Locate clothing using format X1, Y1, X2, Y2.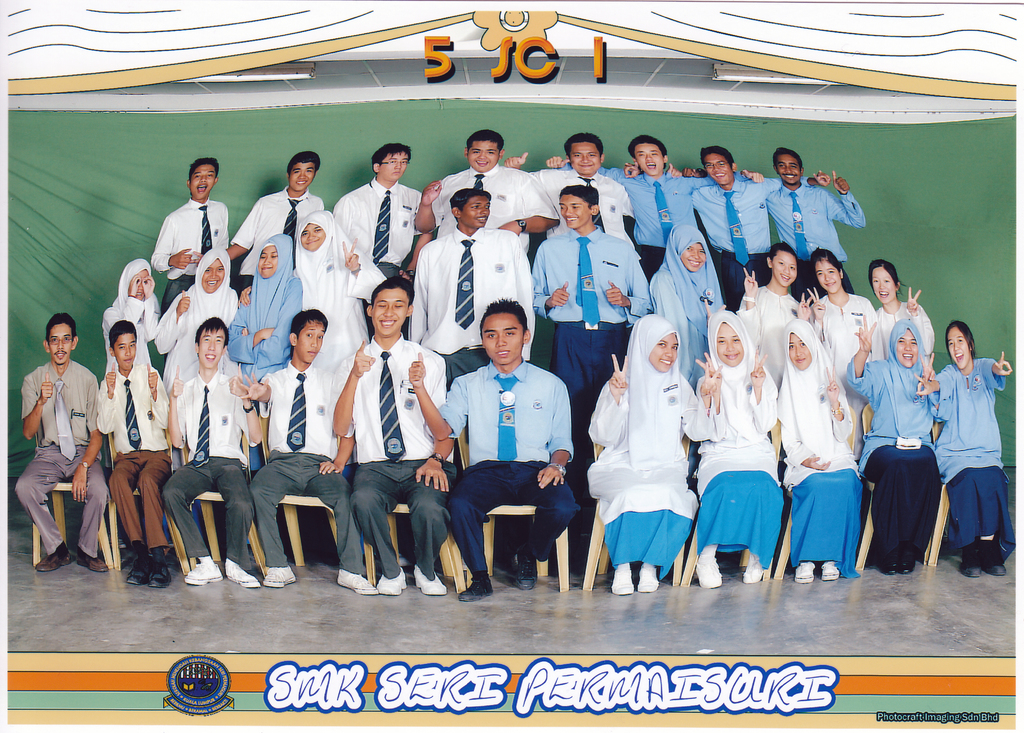
527, 170, 630, 245.
